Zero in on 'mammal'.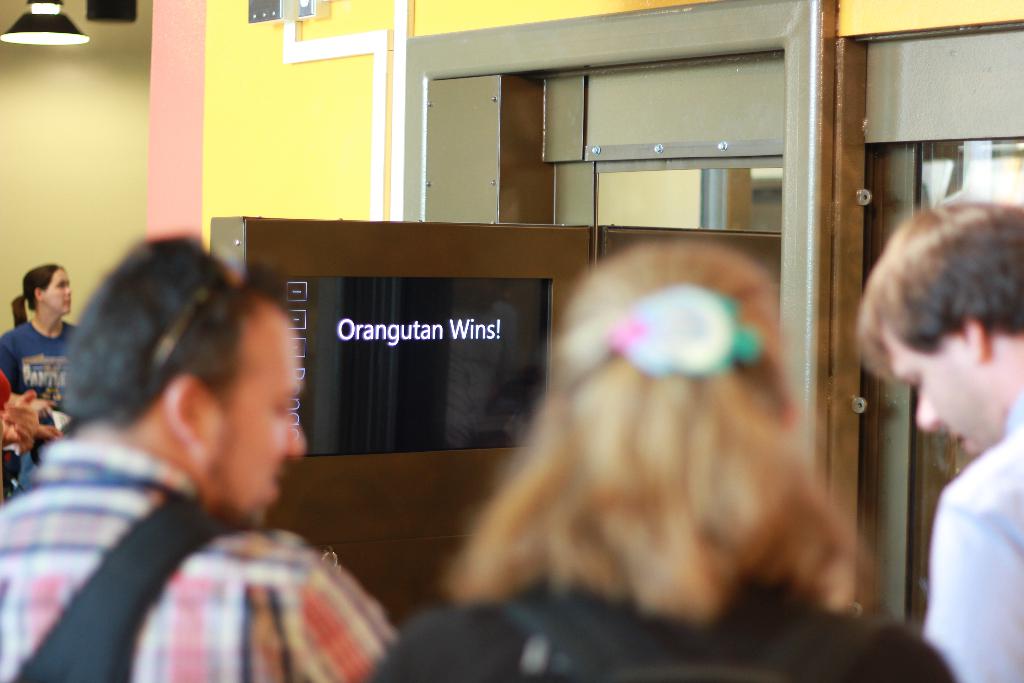
Zeroed in: (847, 193, 1023, 682).
